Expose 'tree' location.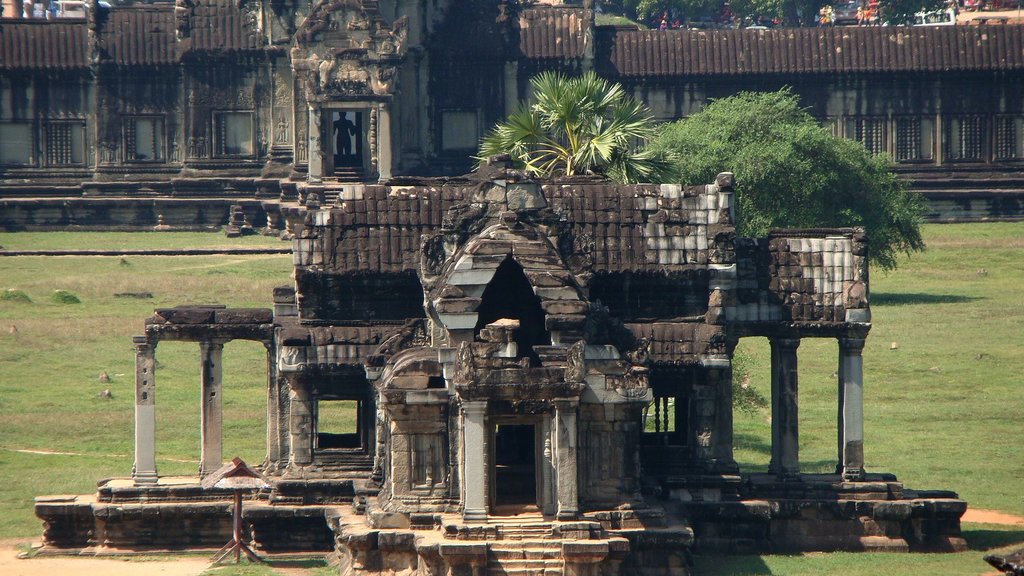
Exposed at <region>605, 81, 936, 277</region>.
